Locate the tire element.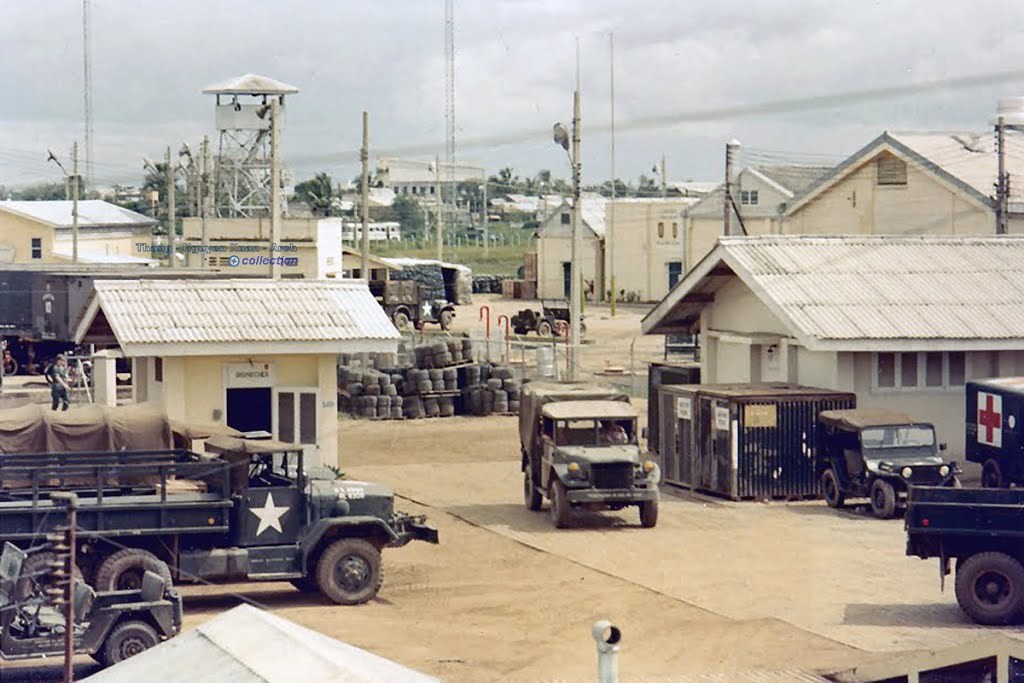
Element bbox: 944:557:1017:630.
